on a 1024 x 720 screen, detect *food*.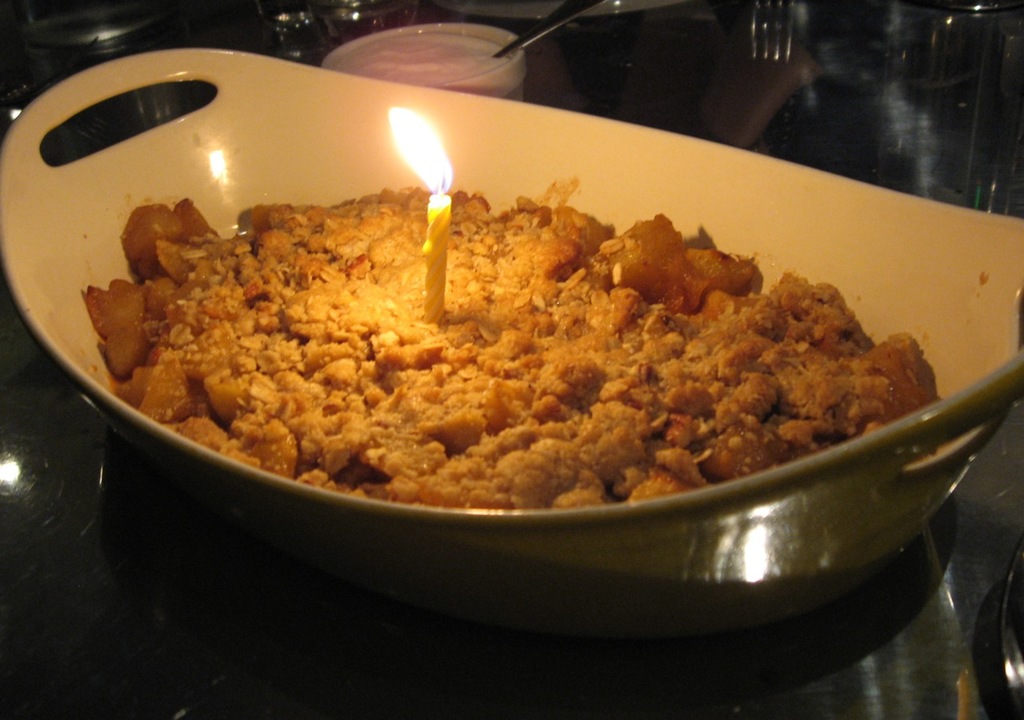
[x1=90, y1=182, x2=958, y2=509].
